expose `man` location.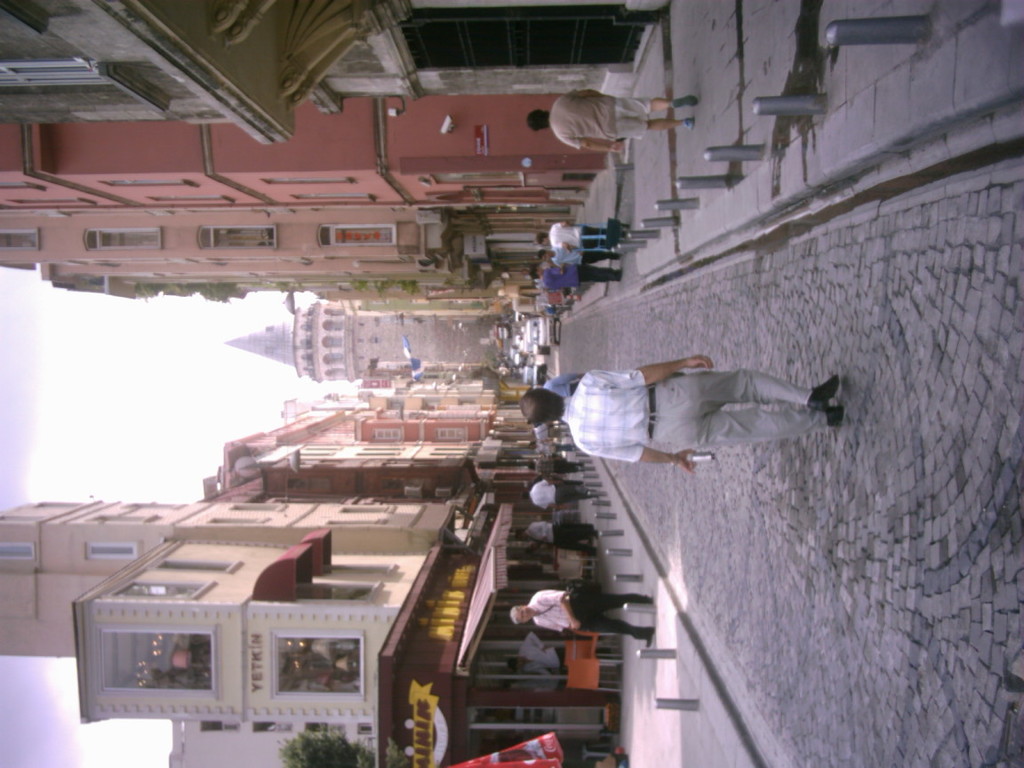
Exposed at l=524, t=90, r=699, b=155.
